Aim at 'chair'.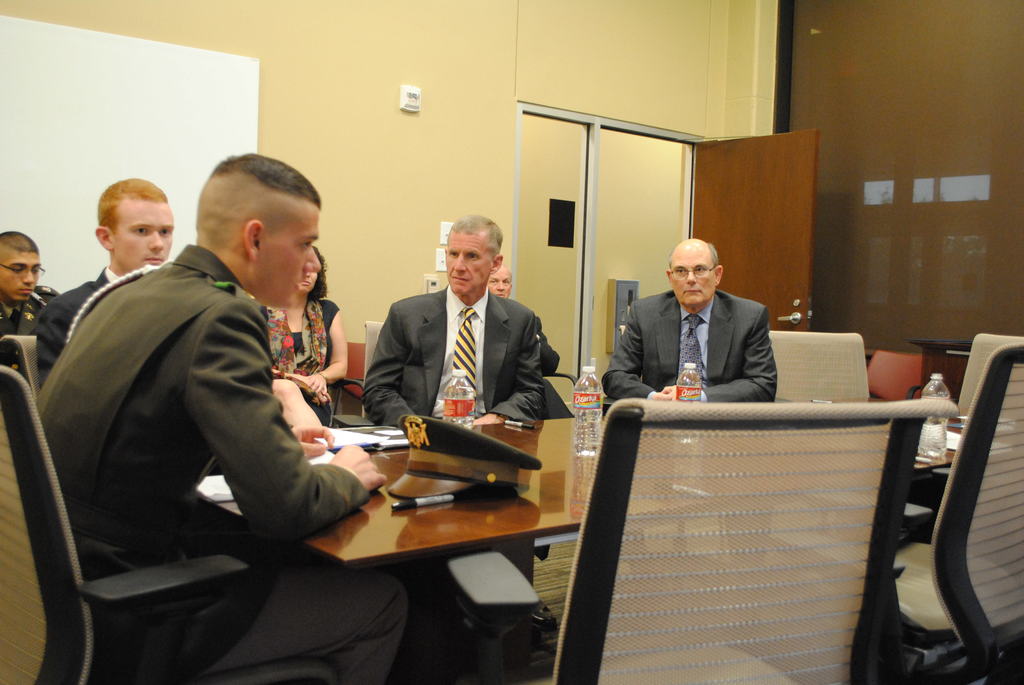
Aimed at {"x1": 0, "y1": 330, "x2": 42, "y2": 400}.
